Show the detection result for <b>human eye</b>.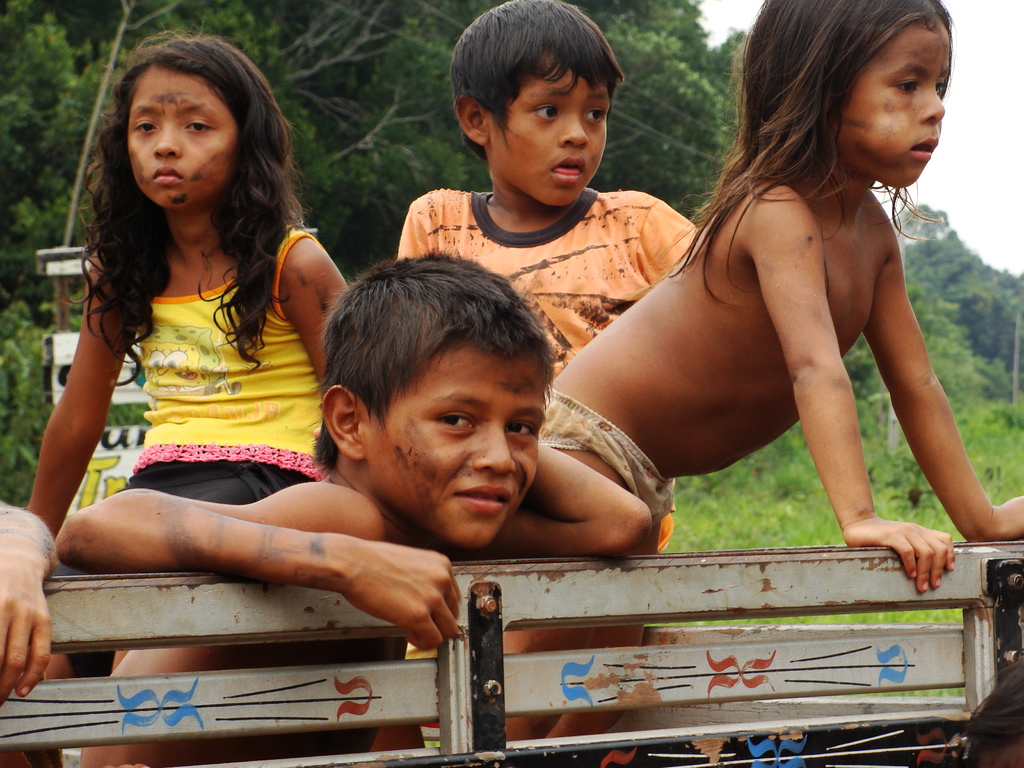
(127, 119, 159, 140).
